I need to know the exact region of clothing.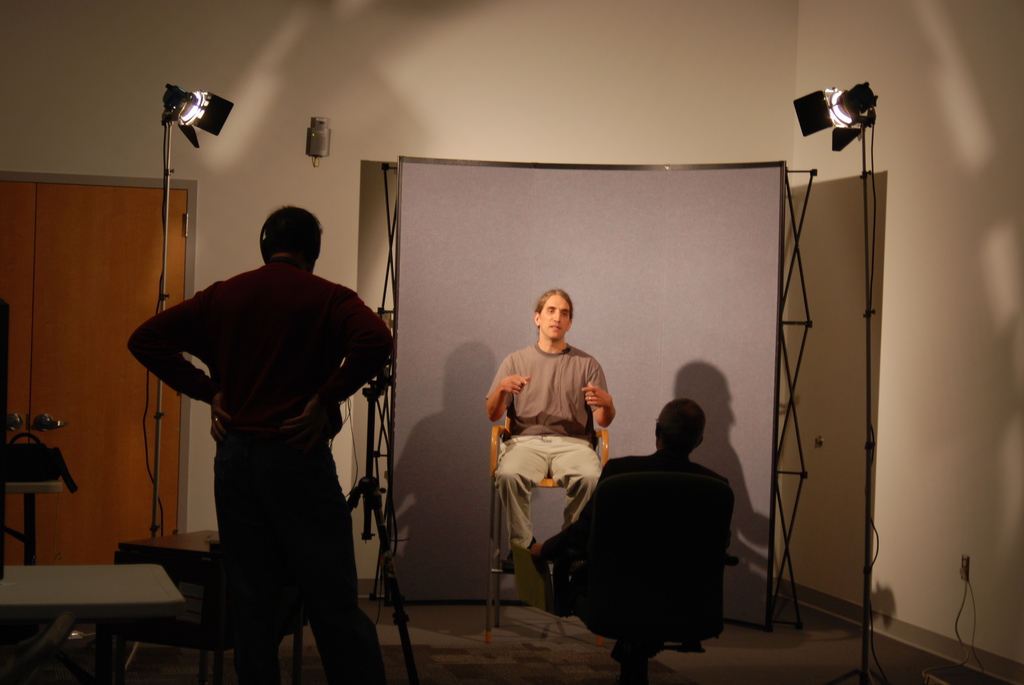
Region: (119,256,394,673).
